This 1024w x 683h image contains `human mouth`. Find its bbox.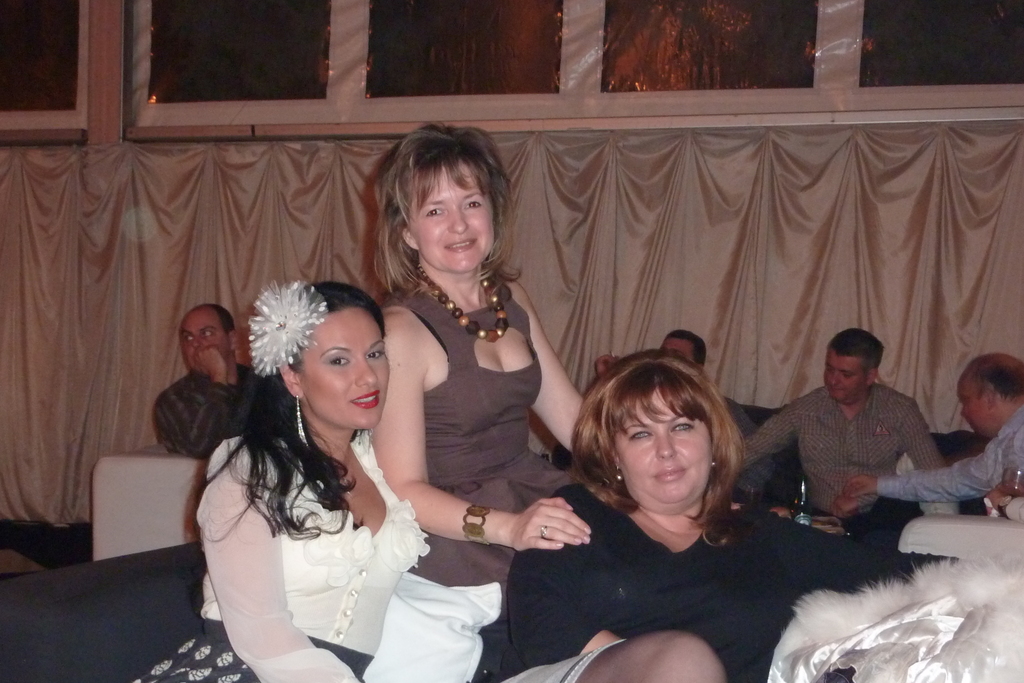
box=[655, 471, 684, 487].
